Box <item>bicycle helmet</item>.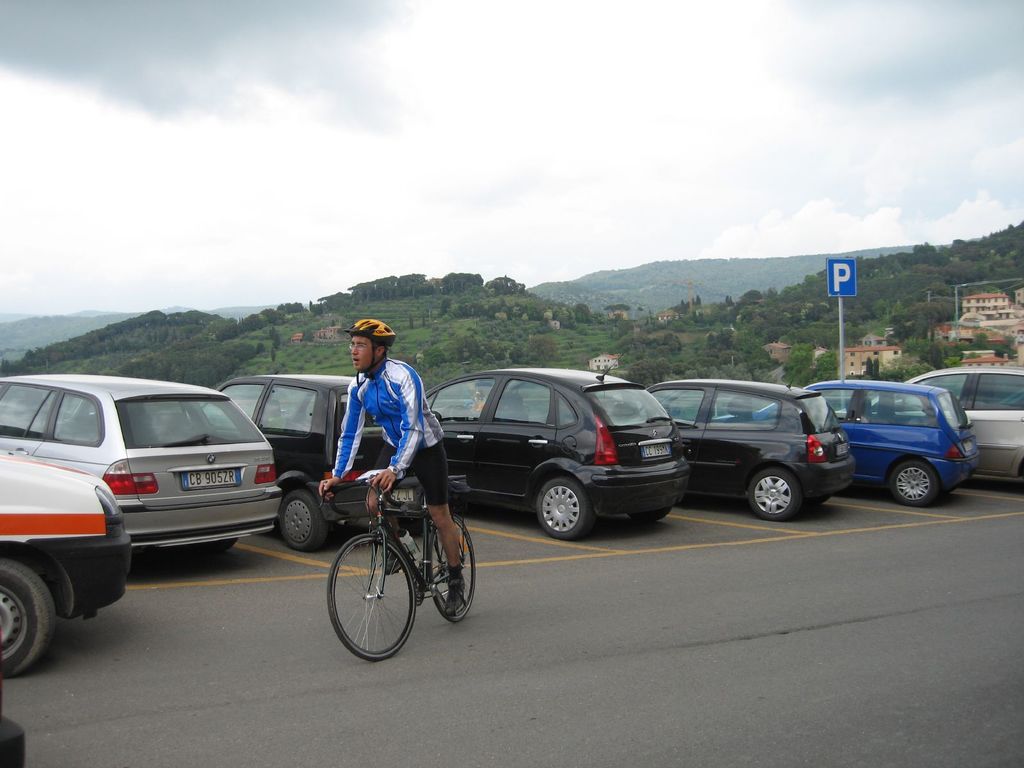
select_region(350, 312, 396, 376).
